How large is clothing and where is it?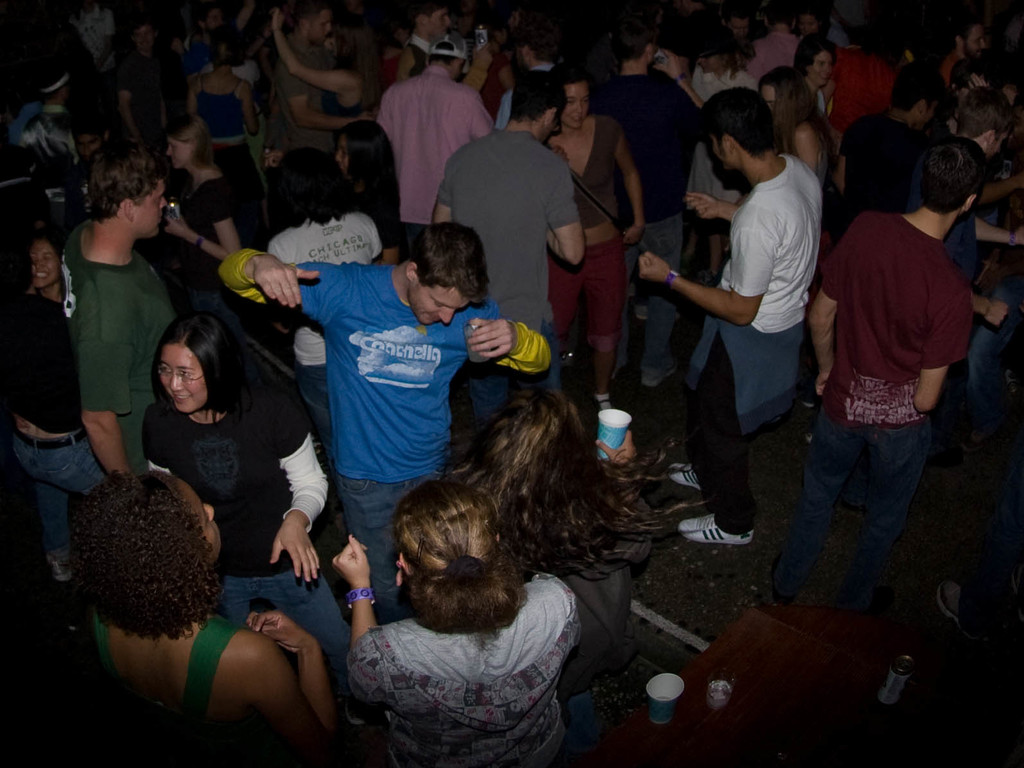
Bounding box: detection(408, 33, 436, 74).
